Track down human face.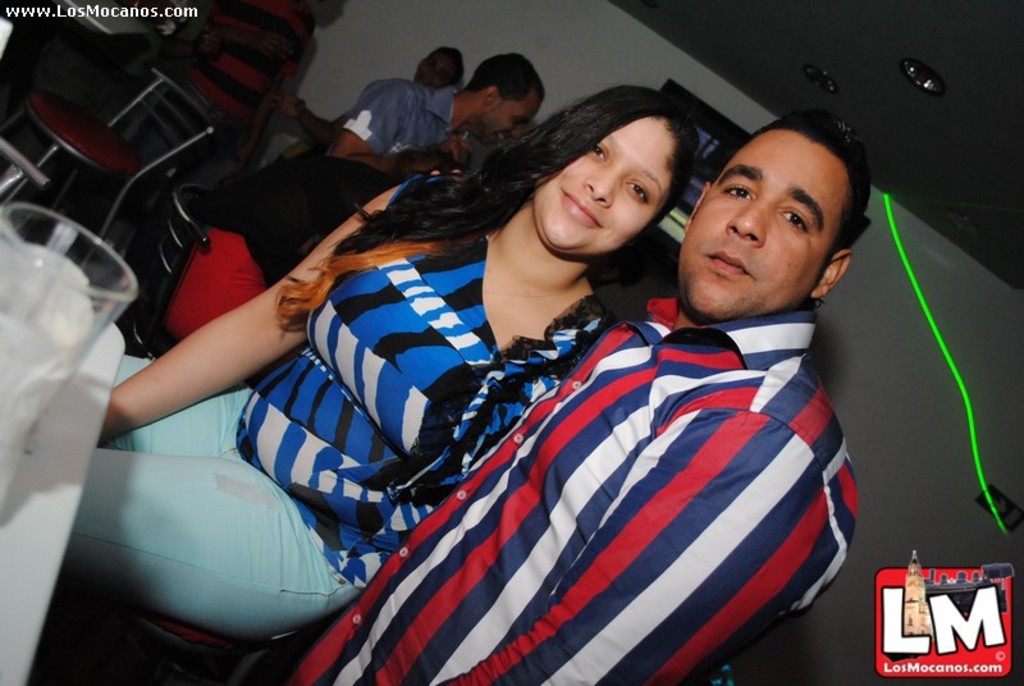
Tracked to x1=678 y1=127 x2=837 y2=316.
